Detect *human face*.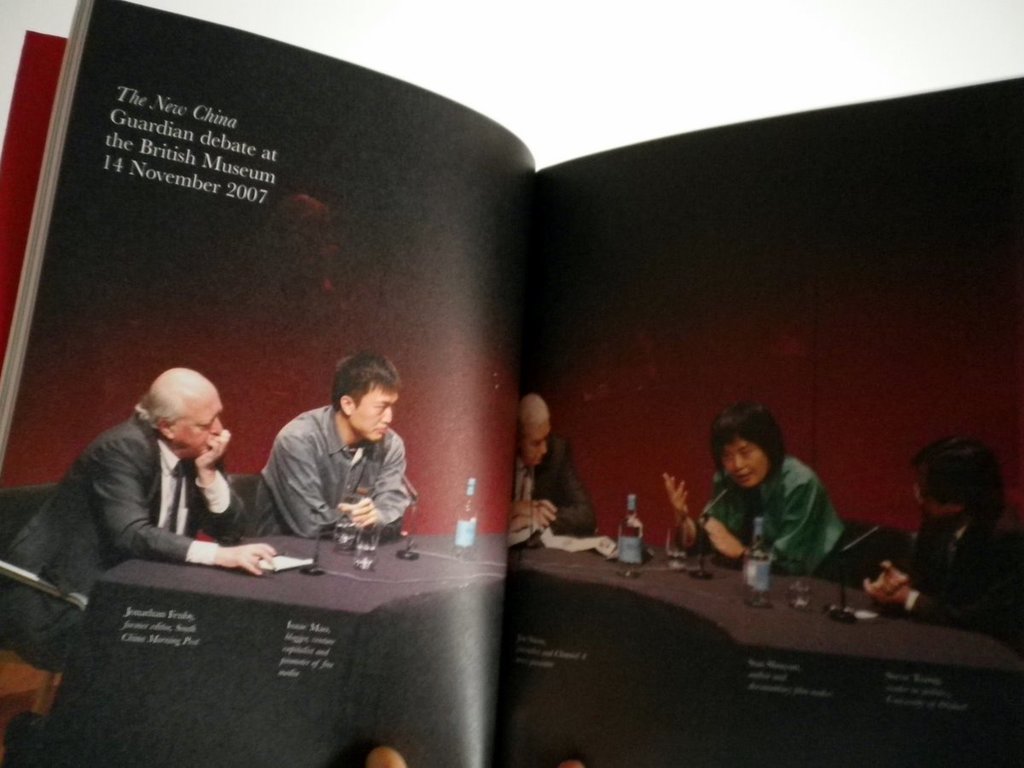
Detected at select_region(172, 399, 228, 453).
